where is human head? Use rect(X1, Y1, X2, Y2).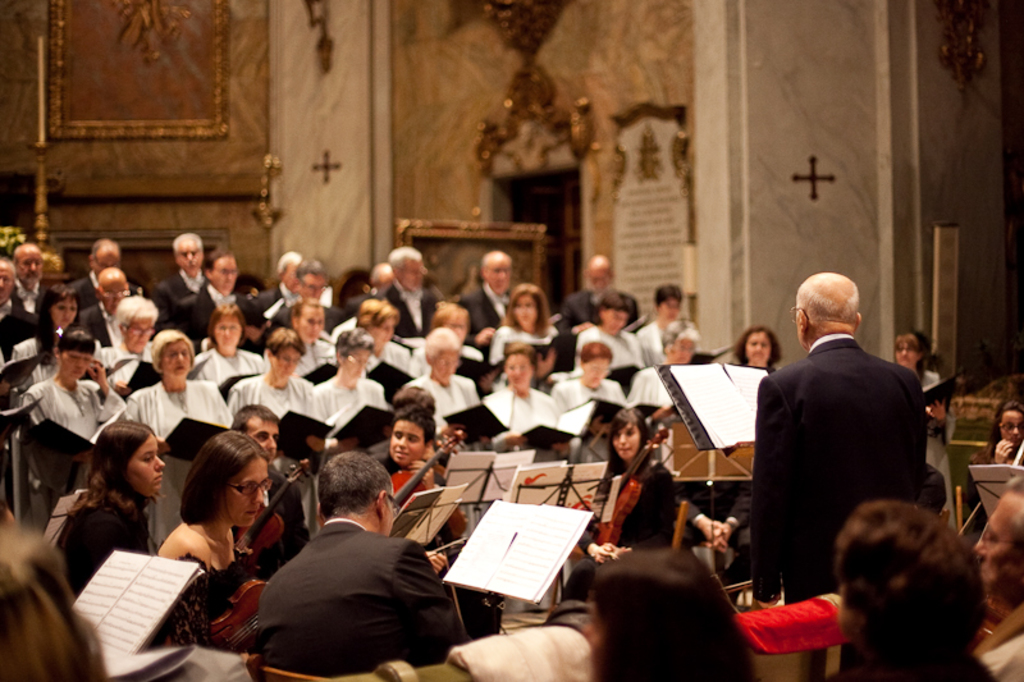
rect(387, 406, 435, 463).
